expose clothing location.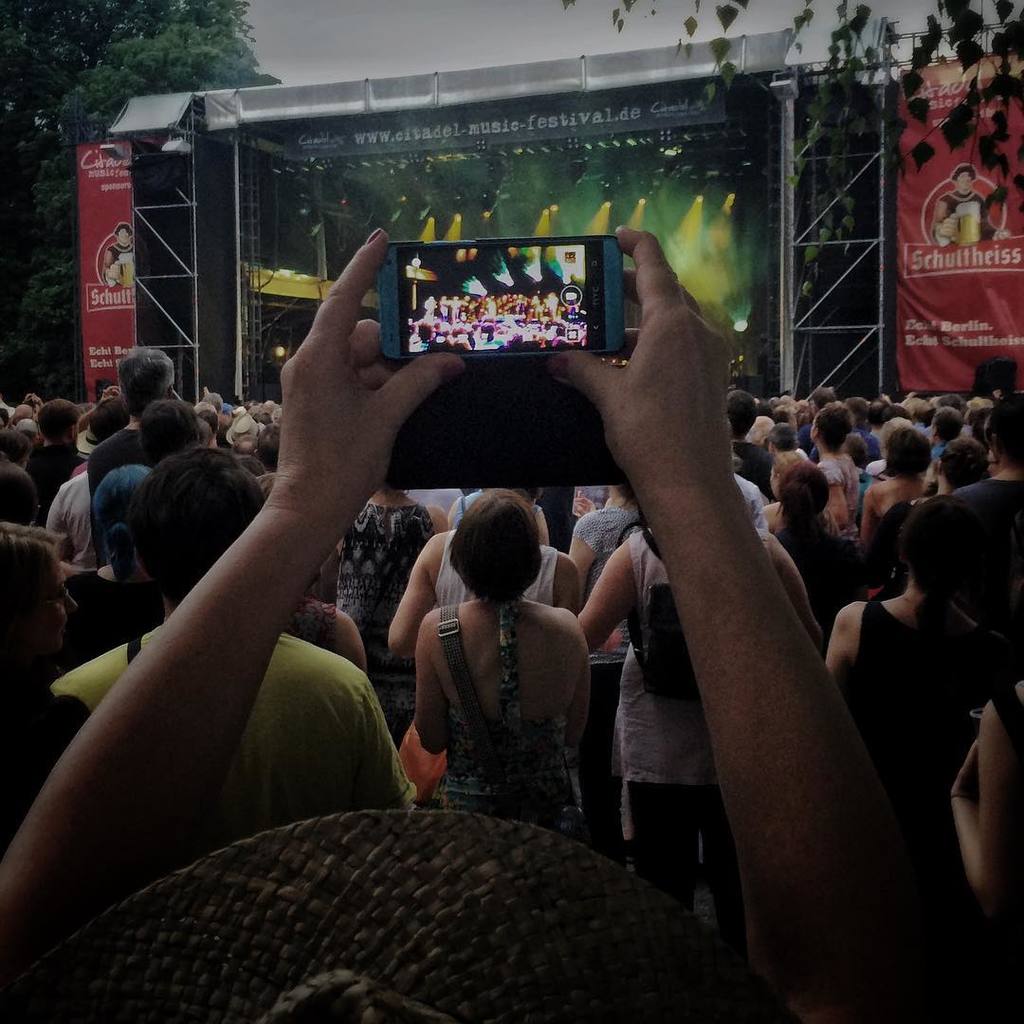
Exposed at <region>51, 467, 90, 569</region>.
